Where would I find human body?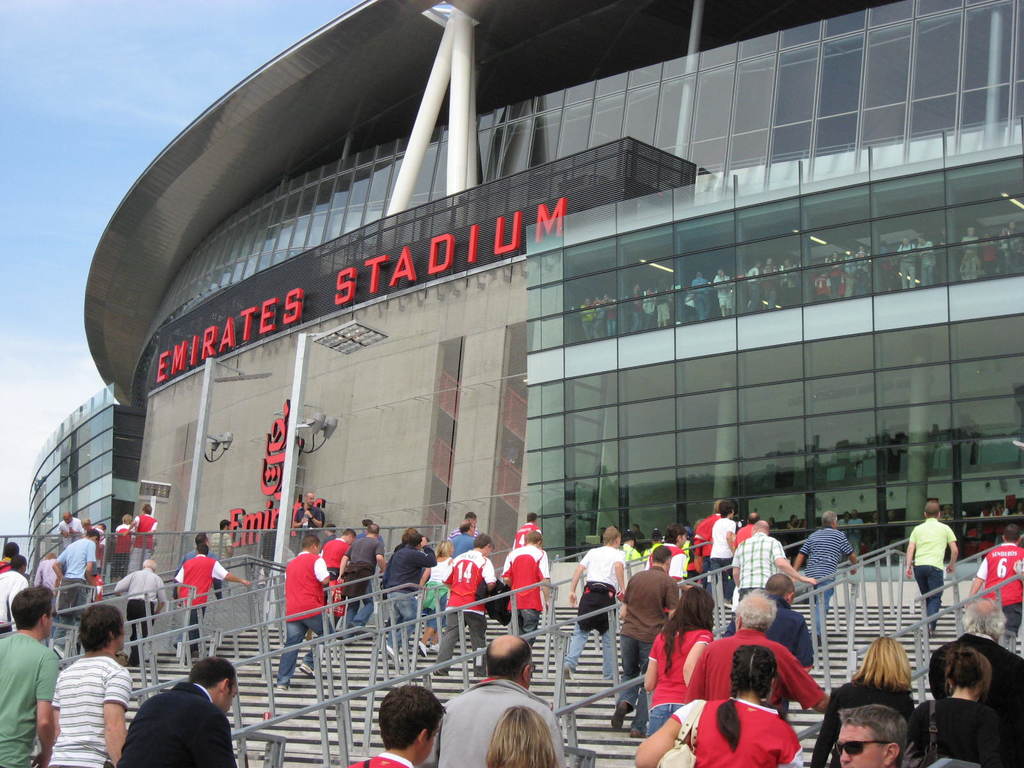
At x1=347 y1=684 x2=446 y2=766.
